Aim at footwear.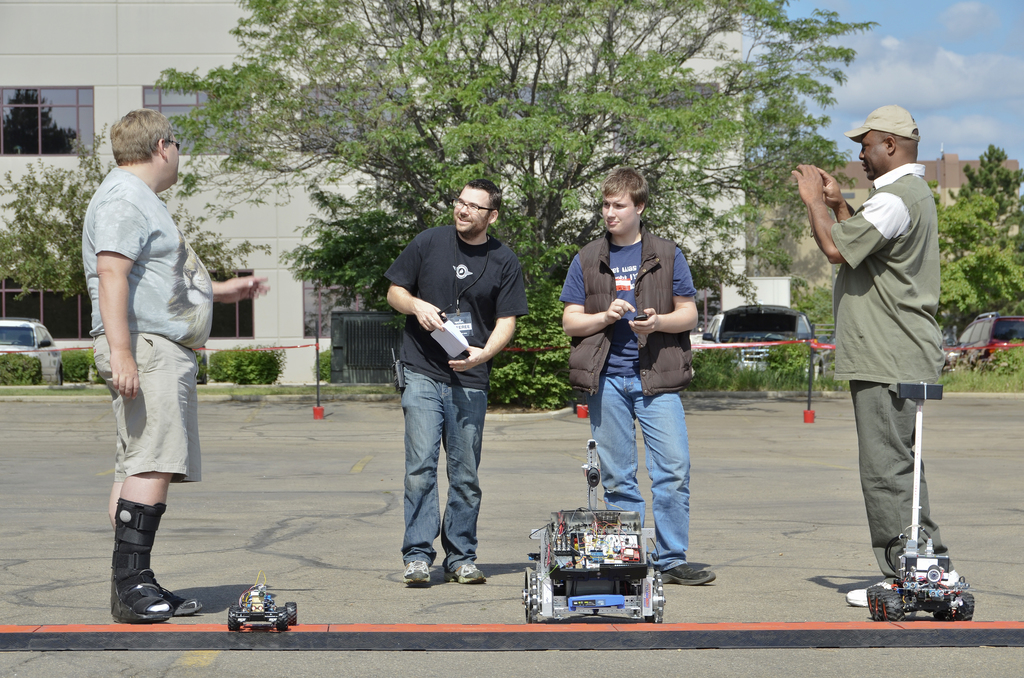
Aimed at l=158, t=590, r=199, b=618.
